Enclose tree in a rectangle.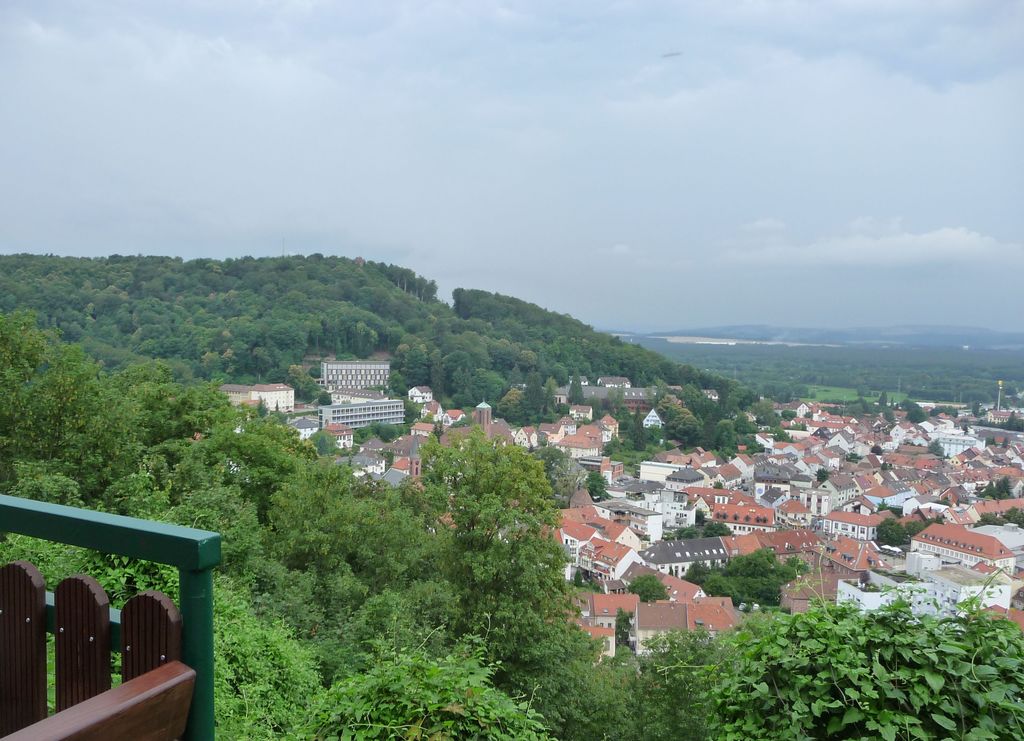
[880, 456, 893, 473].
